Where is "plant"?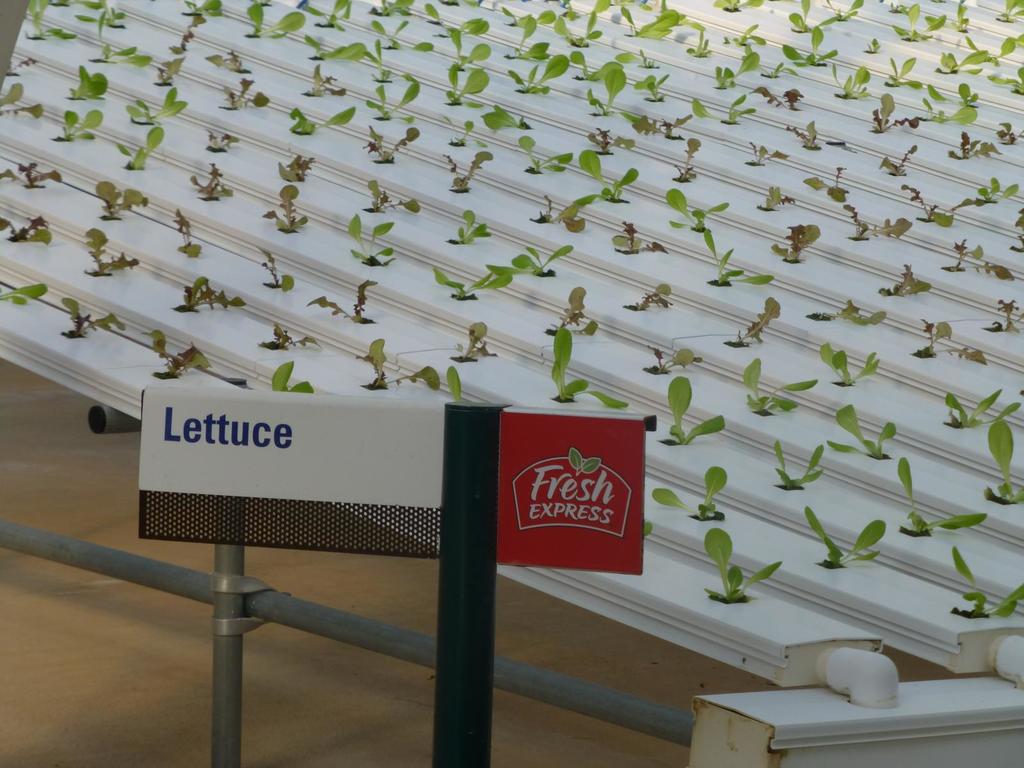
pyautogui.locateOnScreen(446, 365, 470, 404).
